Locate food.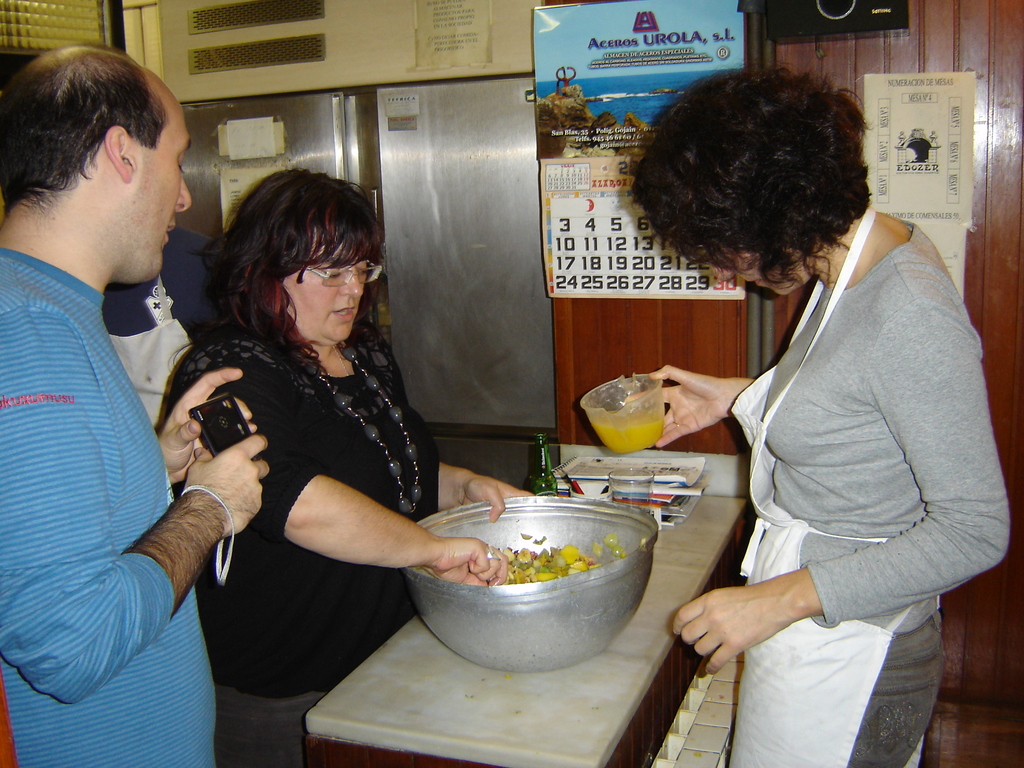
Bounding box: <box>503,534,631,584</box>.
